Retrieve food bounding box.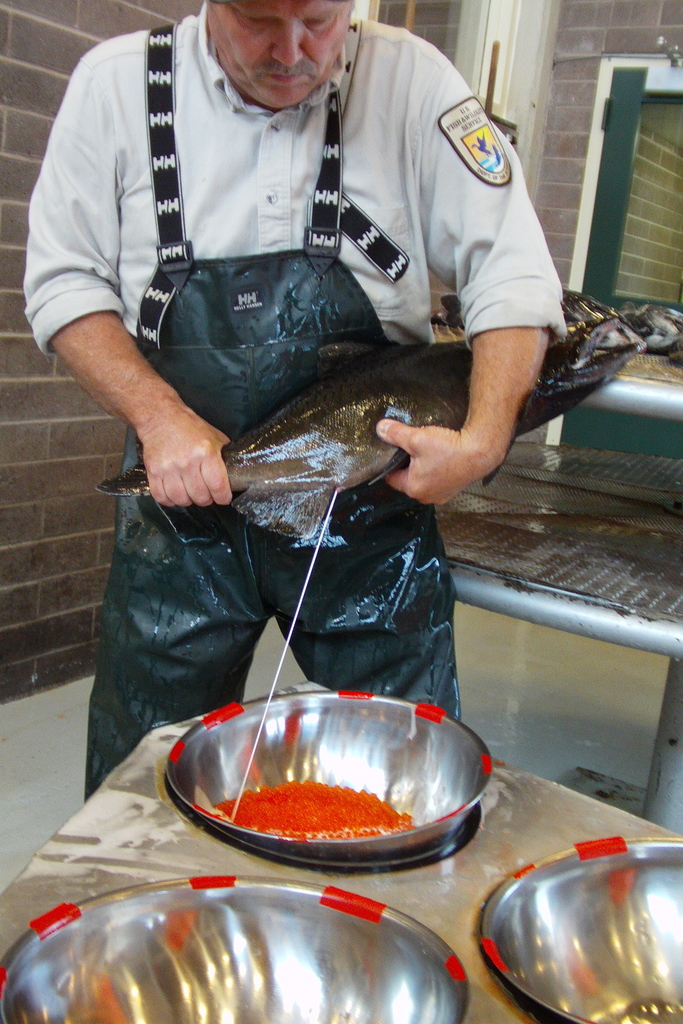
Bounding box: [x1=224, y1=787, x2=411, y2=826].
